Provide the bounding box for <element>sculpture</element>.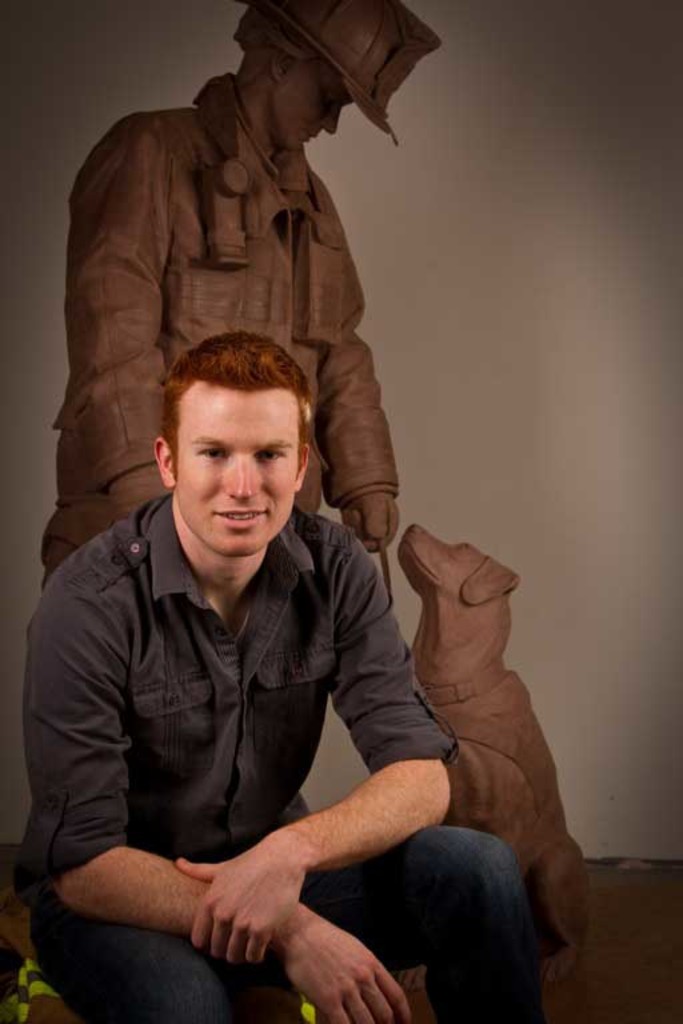
box(386, 516, 591, 993).
